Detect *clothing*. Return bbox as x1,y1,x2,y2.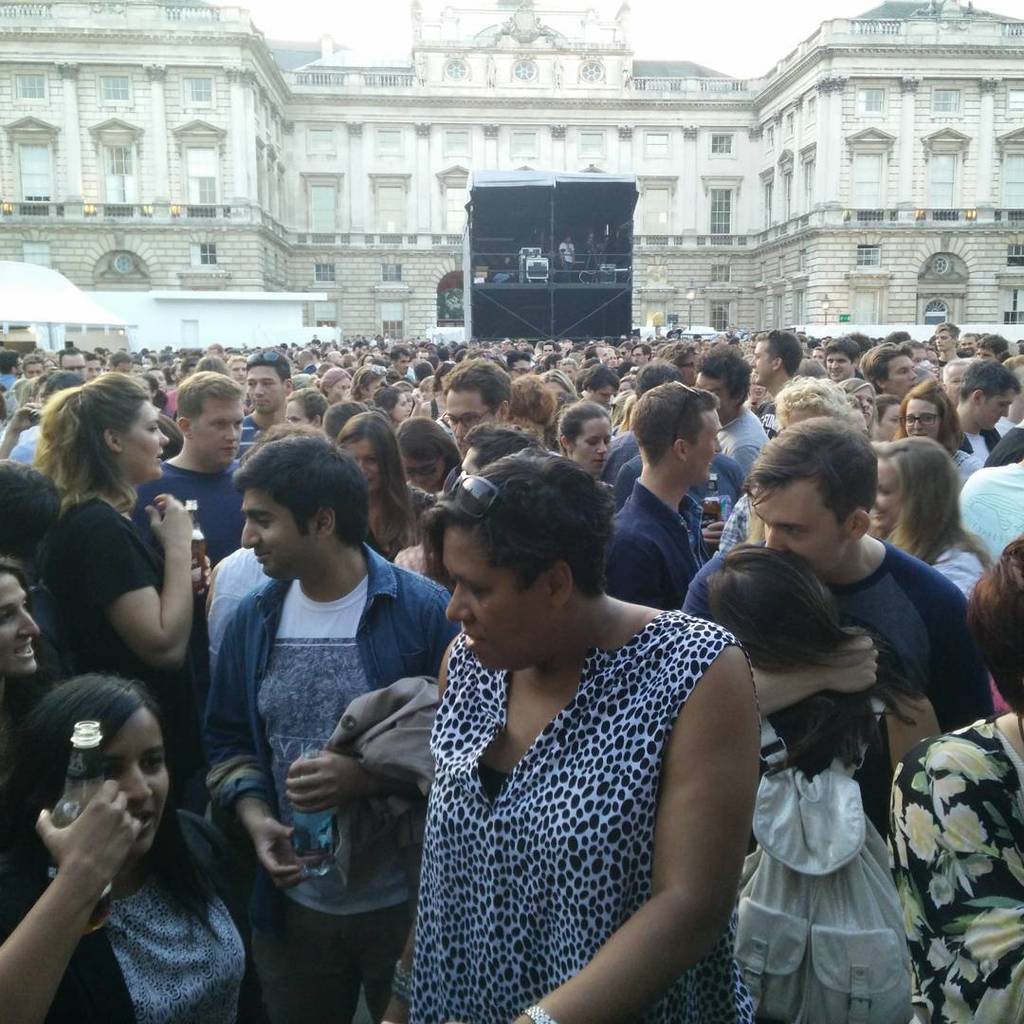
40,800,261,1023.
